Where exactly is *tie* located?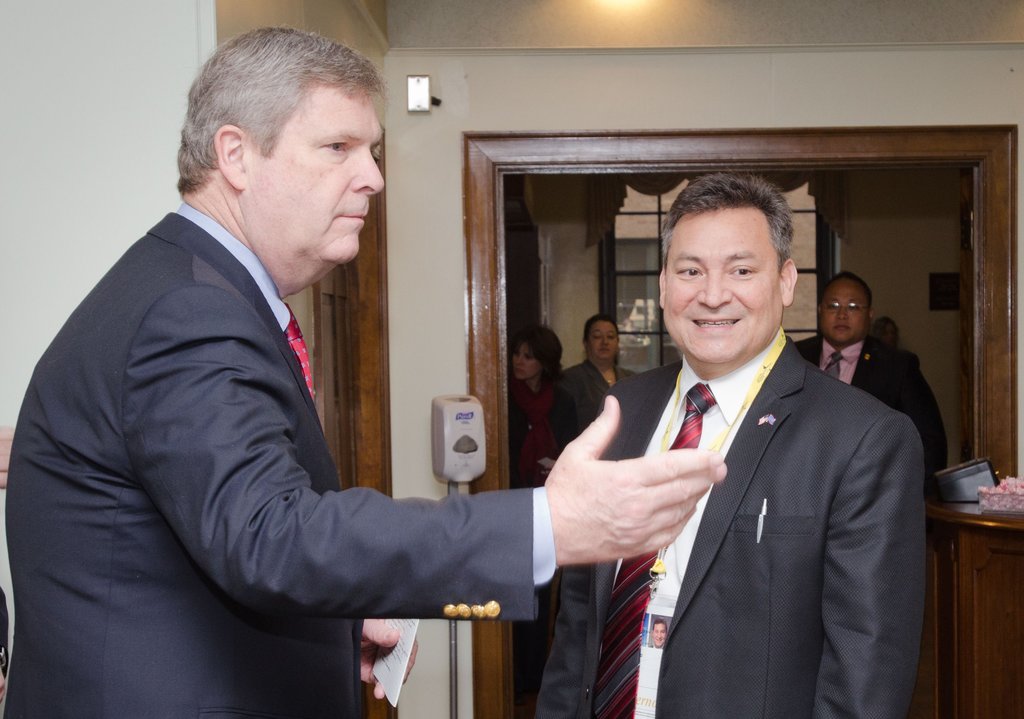
Its bounding box is BBox(283, 300, 314, 400).
